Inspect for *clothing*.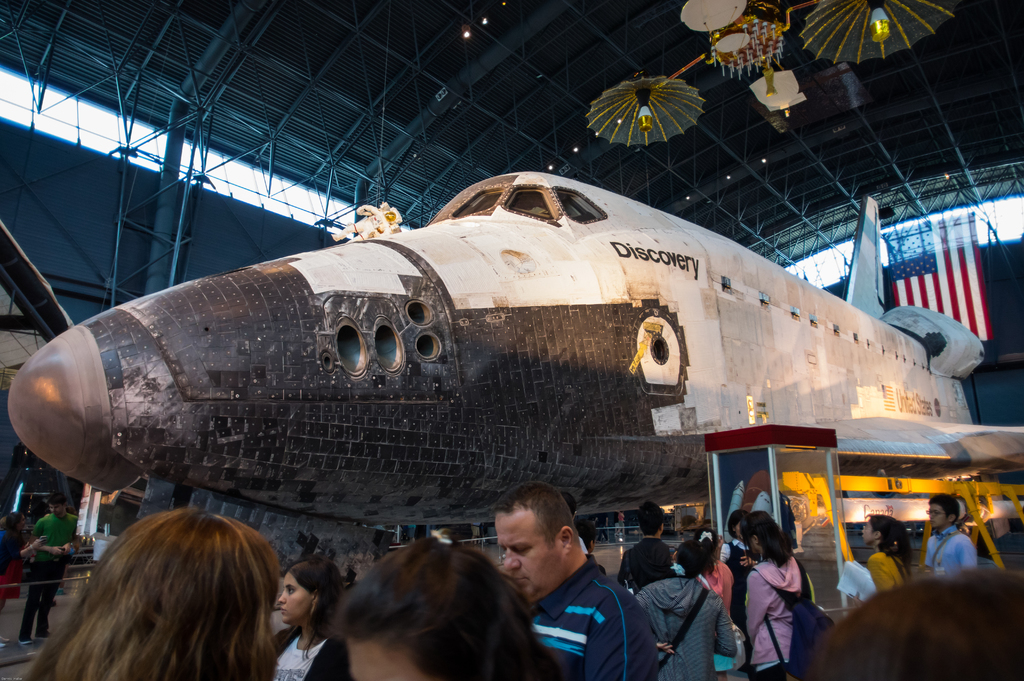
Inspection: BBox(273, 624, 350, 680).
